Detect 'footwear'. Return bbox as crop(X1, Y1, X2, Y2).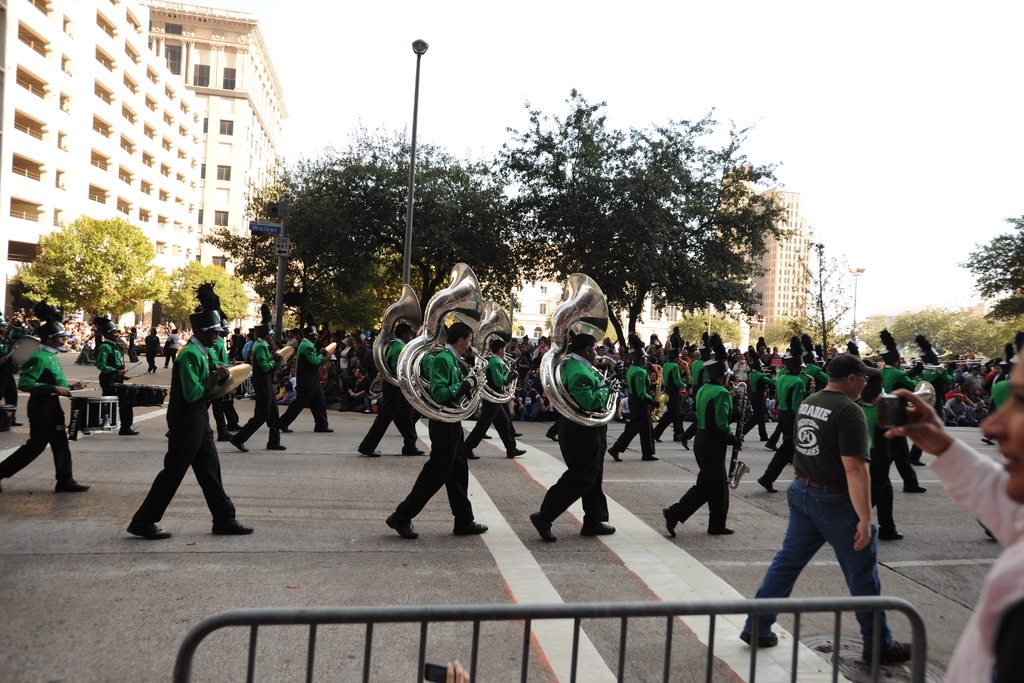
crop(607, 445, 625, 462).
